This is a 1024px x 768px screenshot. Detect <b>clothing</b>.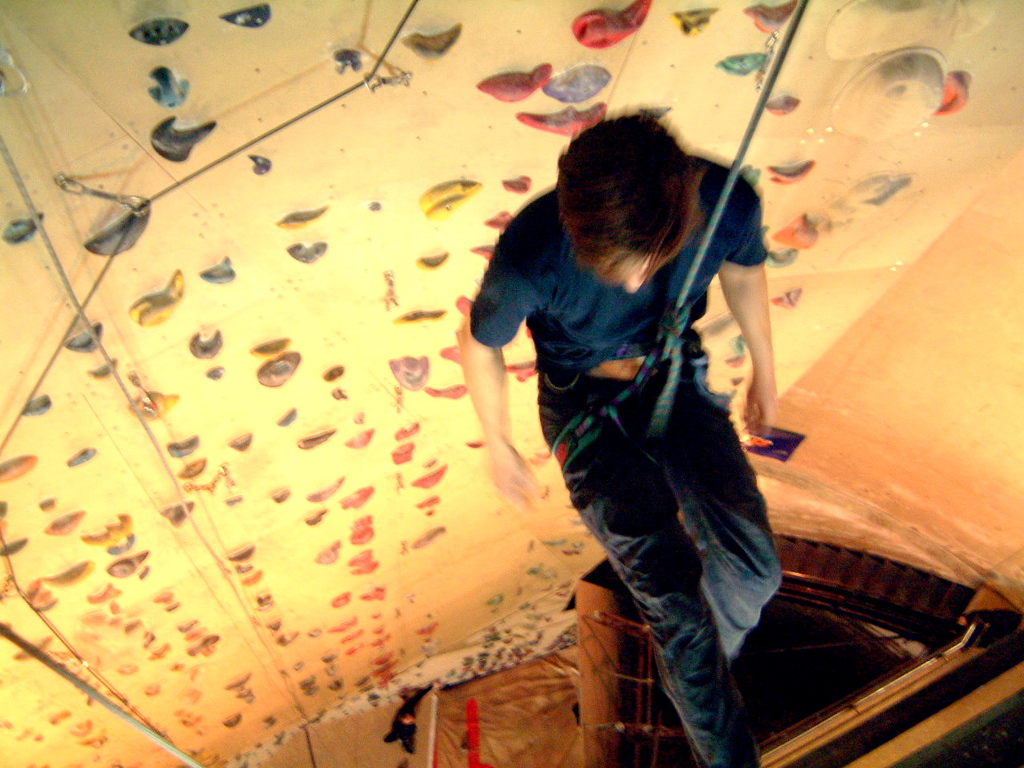
crop(478, 164, 790, 678).
